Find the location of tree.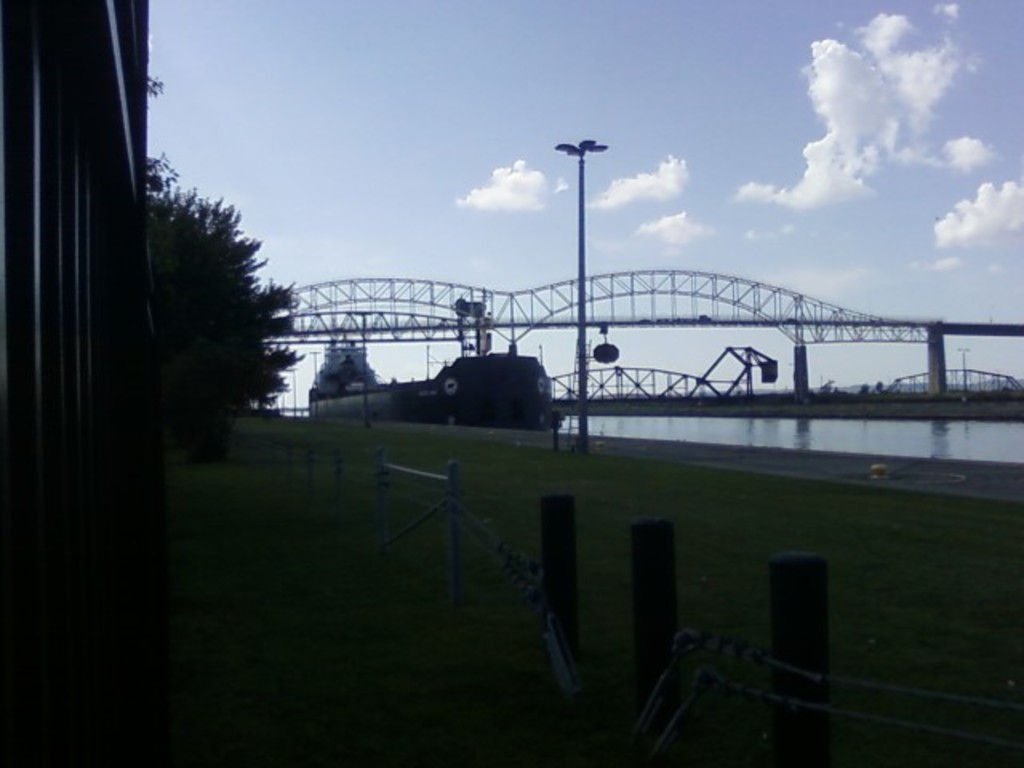
Location: (114, 141, 312, 493).
